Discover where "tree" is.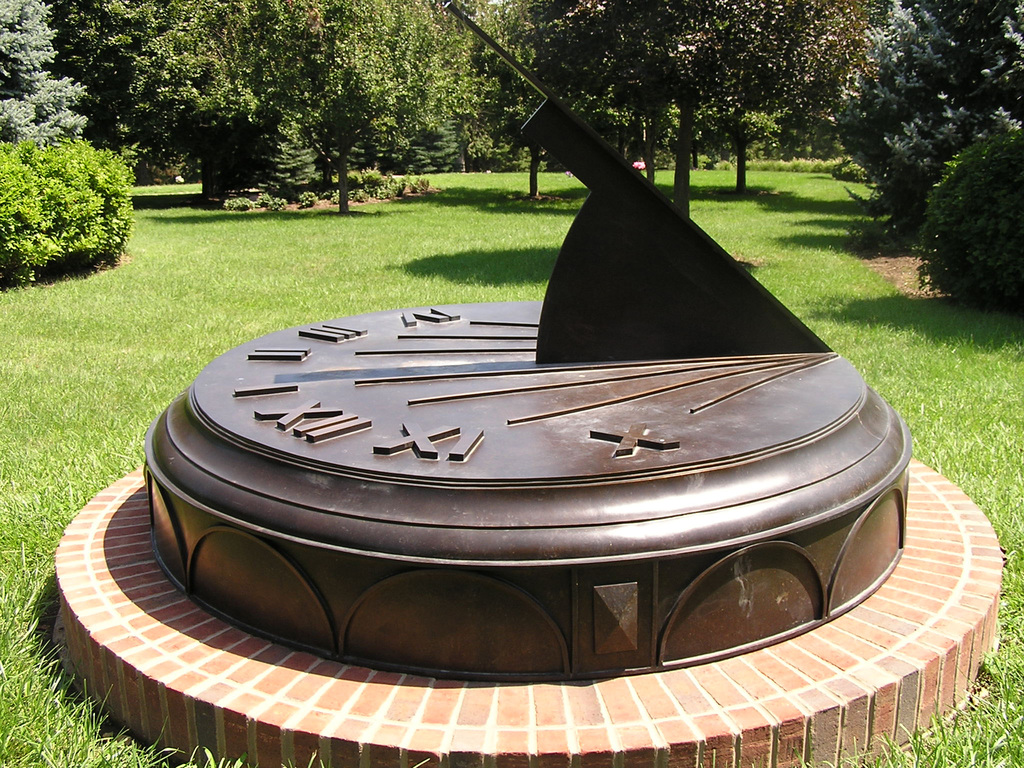
Discovered at left=106, top=0, right=502, bottom=213.
